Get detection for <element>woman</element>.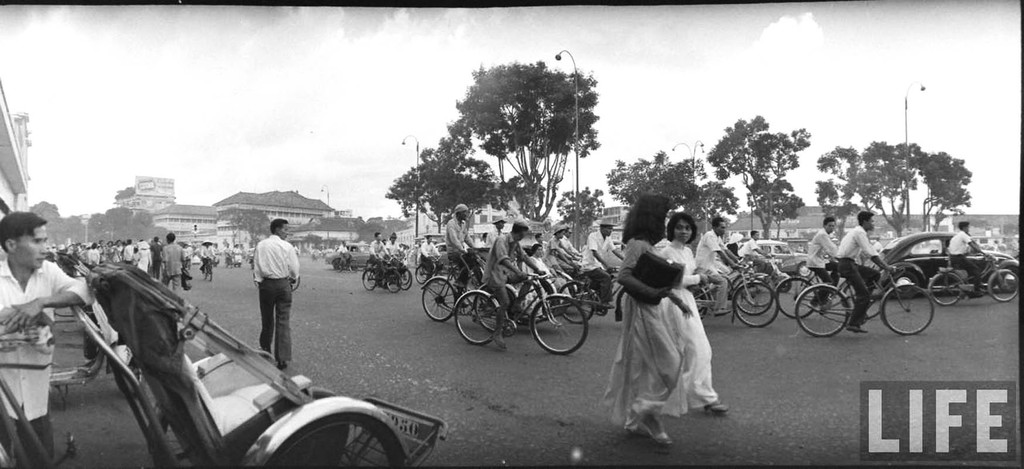
Detection: rect(648, 226, 733, 422).
